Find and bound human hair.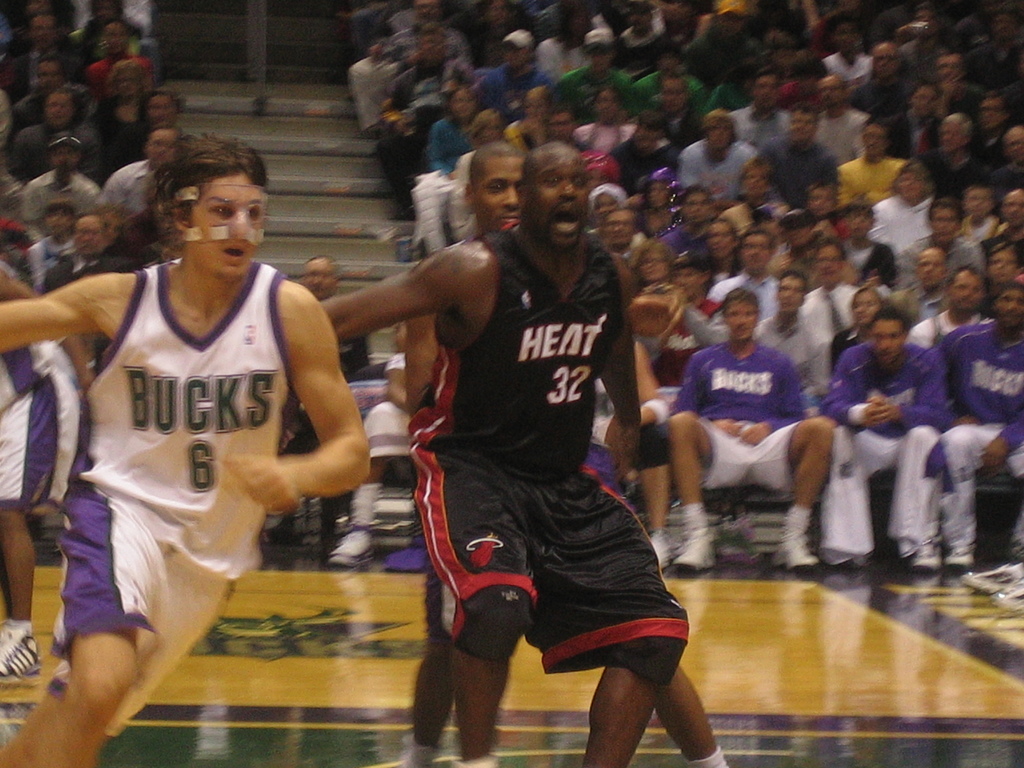
Bound: pyautogui.locateOnScreen(143, 136, 257, 250).
